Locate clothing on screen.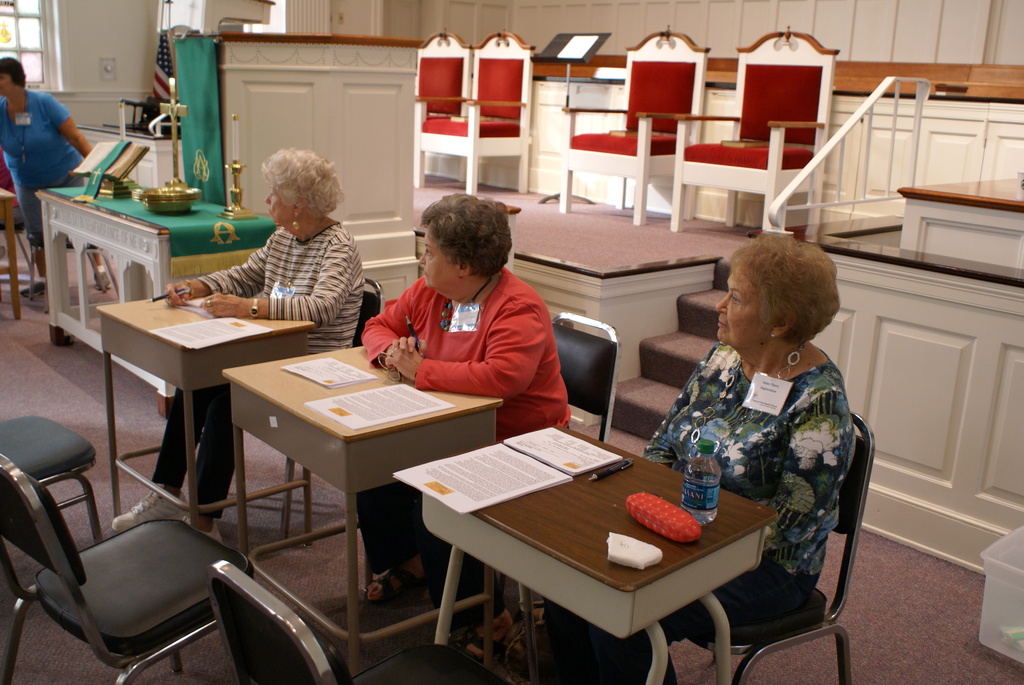
On screen at 0,89,84,242.
